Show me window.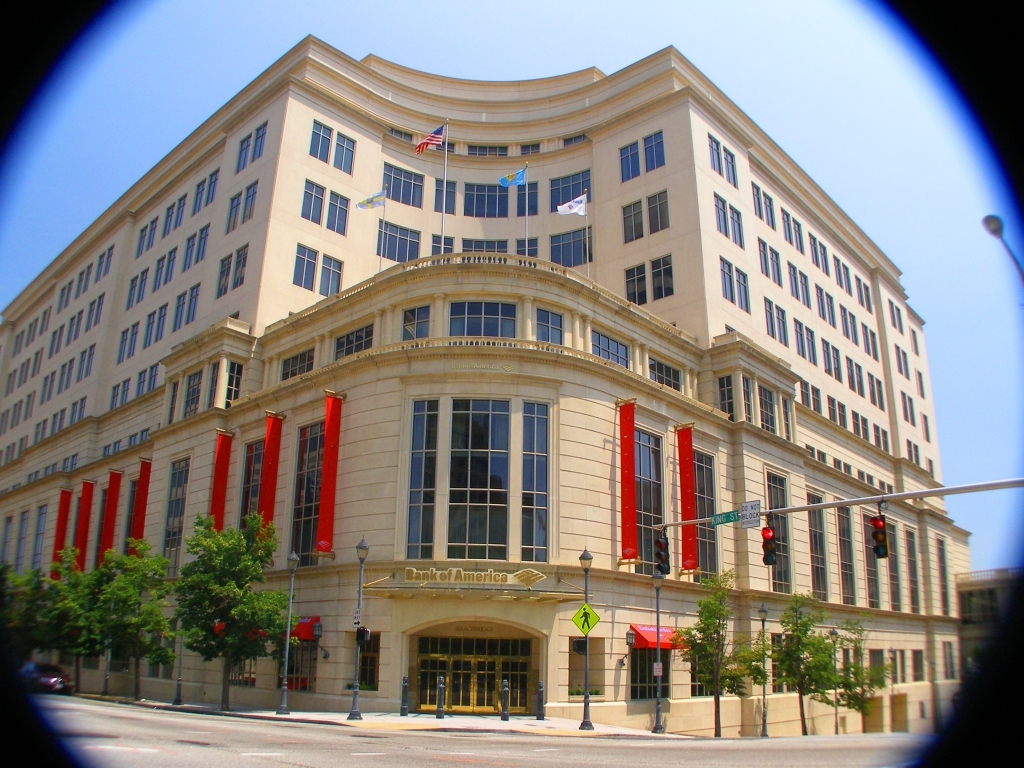
window is here: region(738, 270, 753, 309).
